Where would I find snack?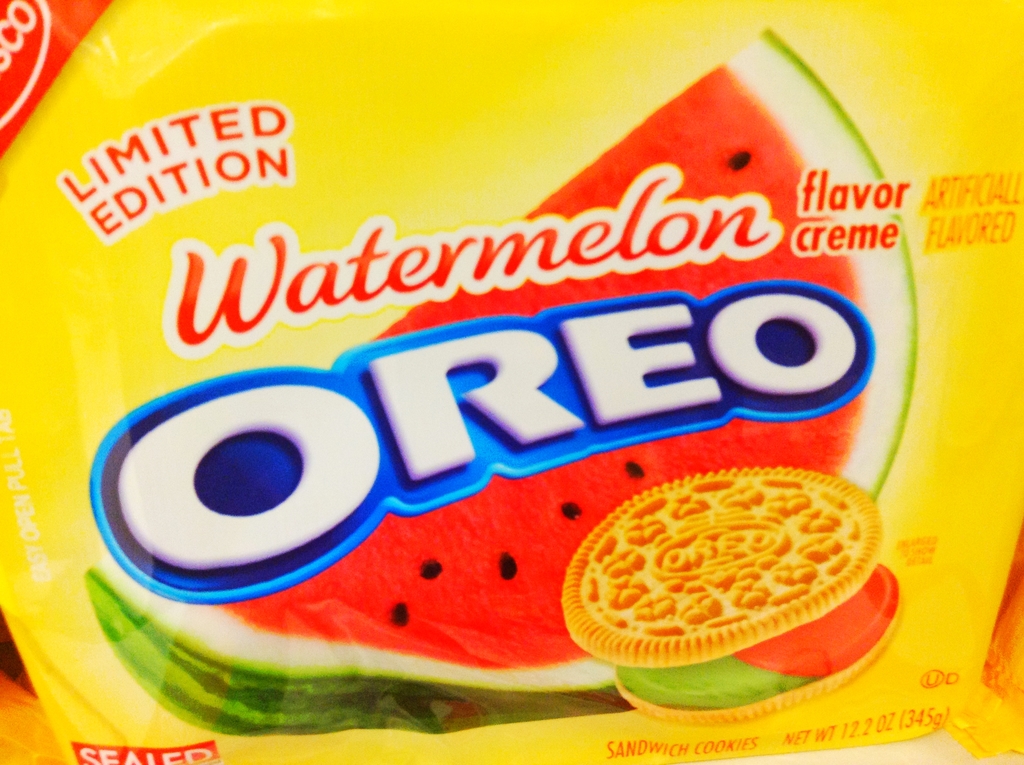
At x1=563 y1=467 x2=907 y2=724.
